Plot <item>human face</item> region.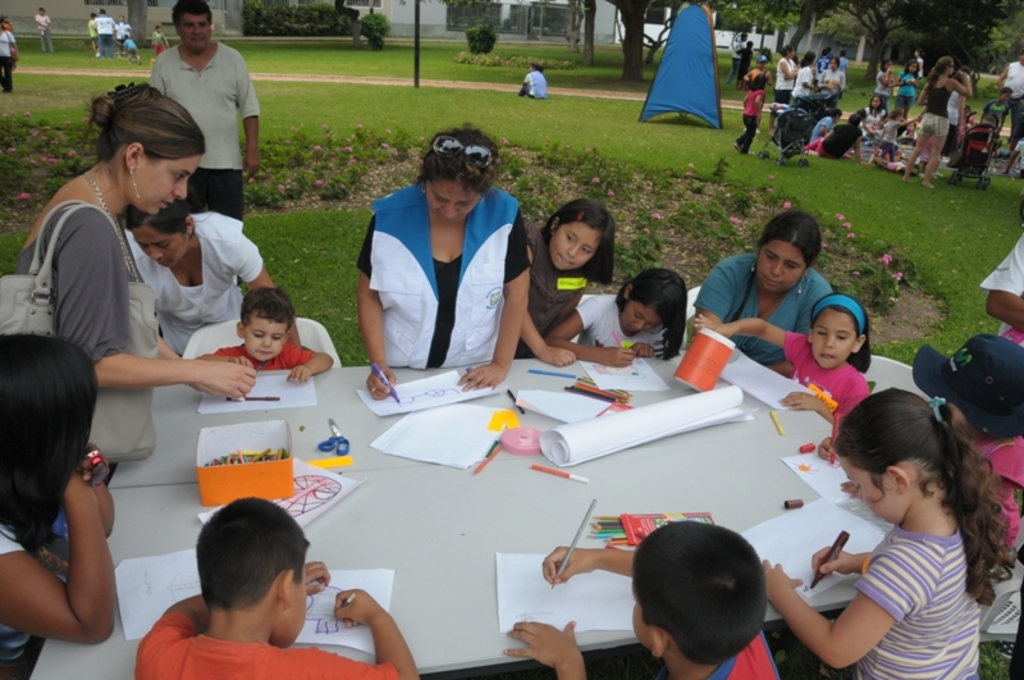
Plotted at box(618, 301, 669, 337).
